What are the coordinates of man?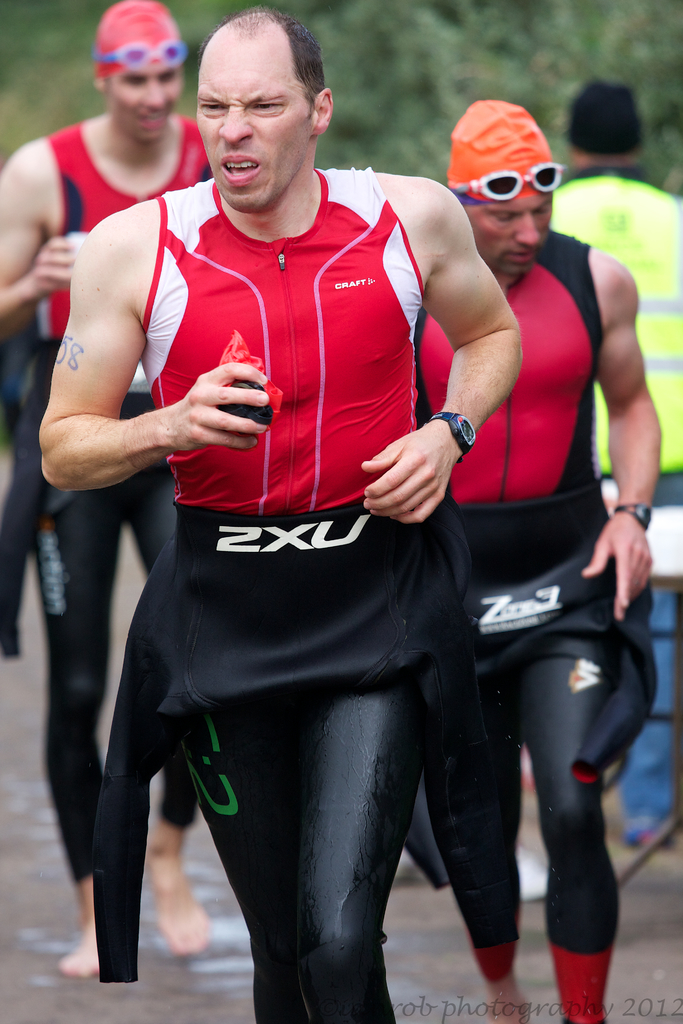
box(42, 3, 523, 1023).
